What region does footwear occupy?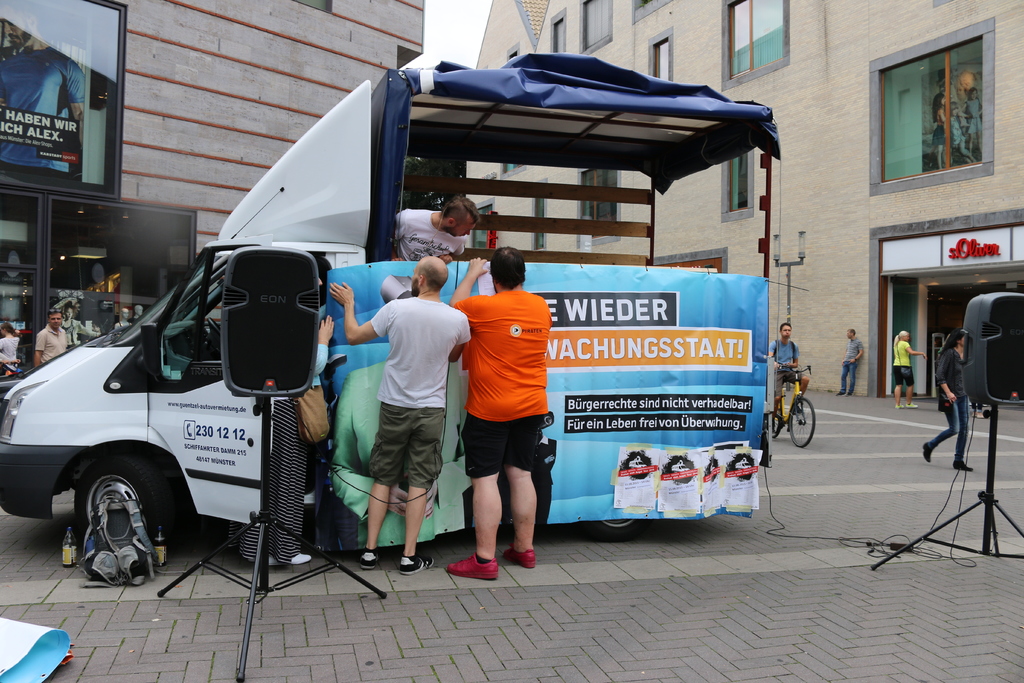
box(977, 412, 982, 416).
